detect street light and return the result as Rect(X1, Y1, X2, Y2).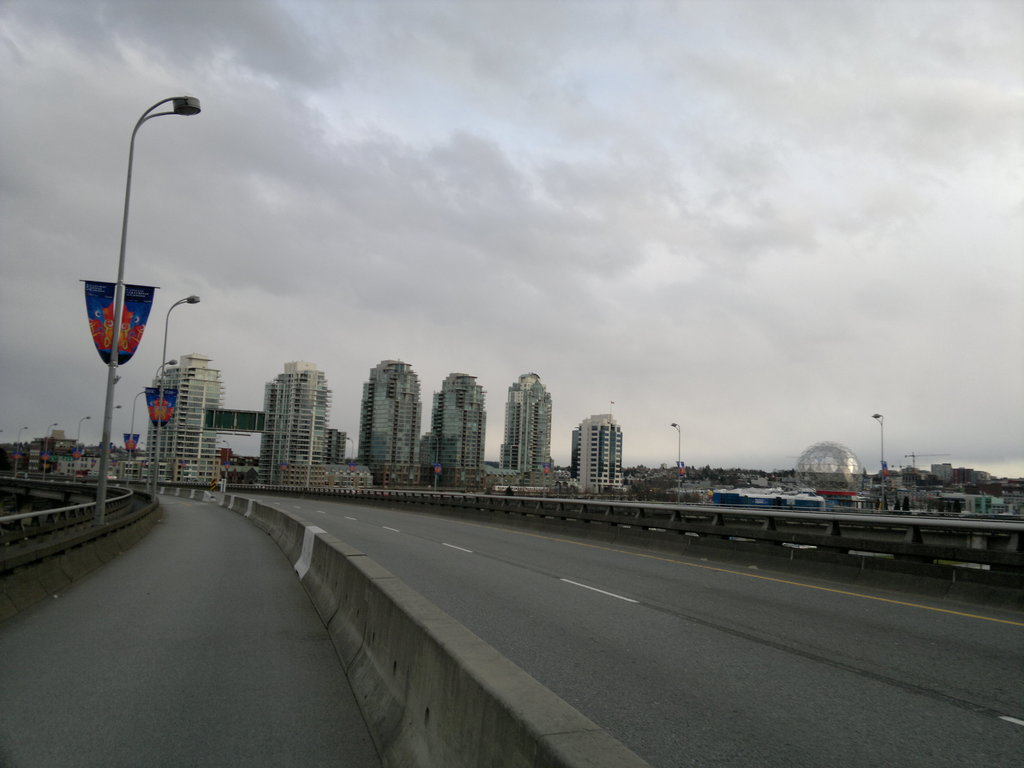
Rect(124, 388, 159, 490).
